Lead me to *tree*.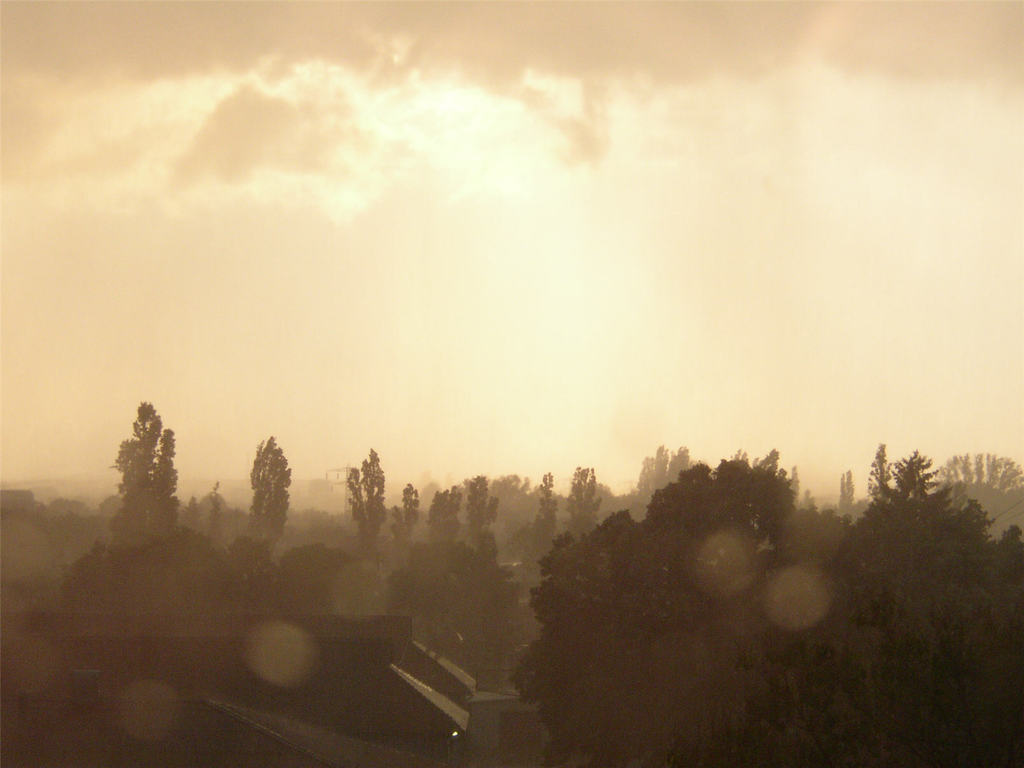
Lead to 422 482 464 553.
